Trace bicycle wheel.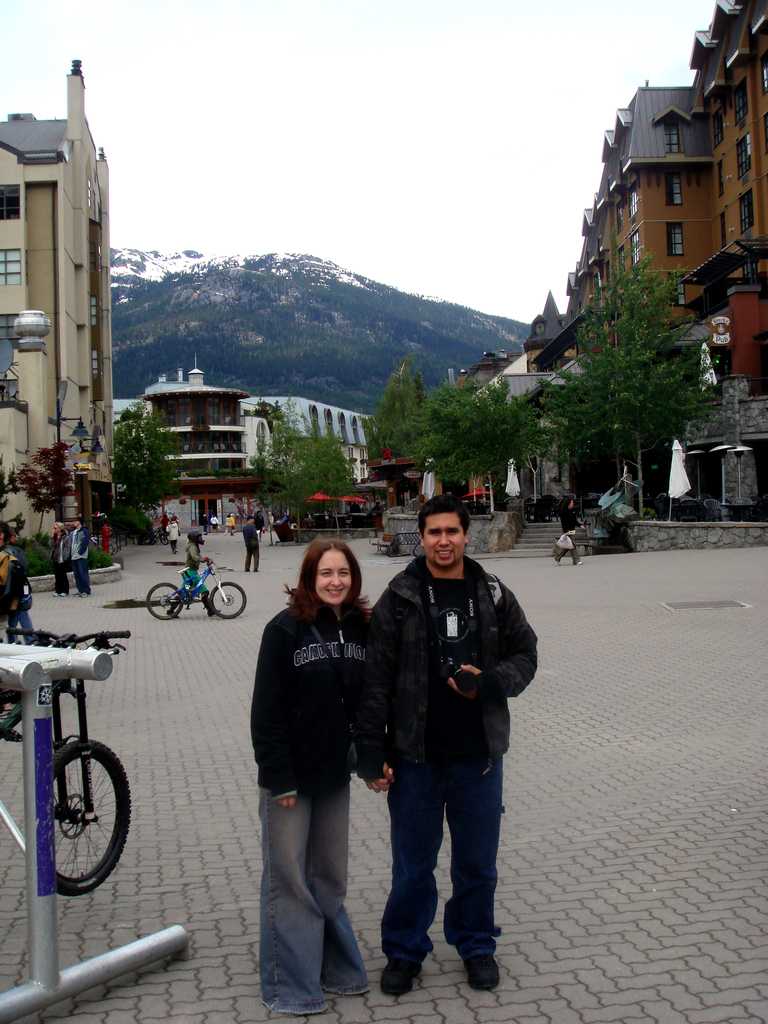
Traced to [left=211, top=582, right=250, bottom=620].
